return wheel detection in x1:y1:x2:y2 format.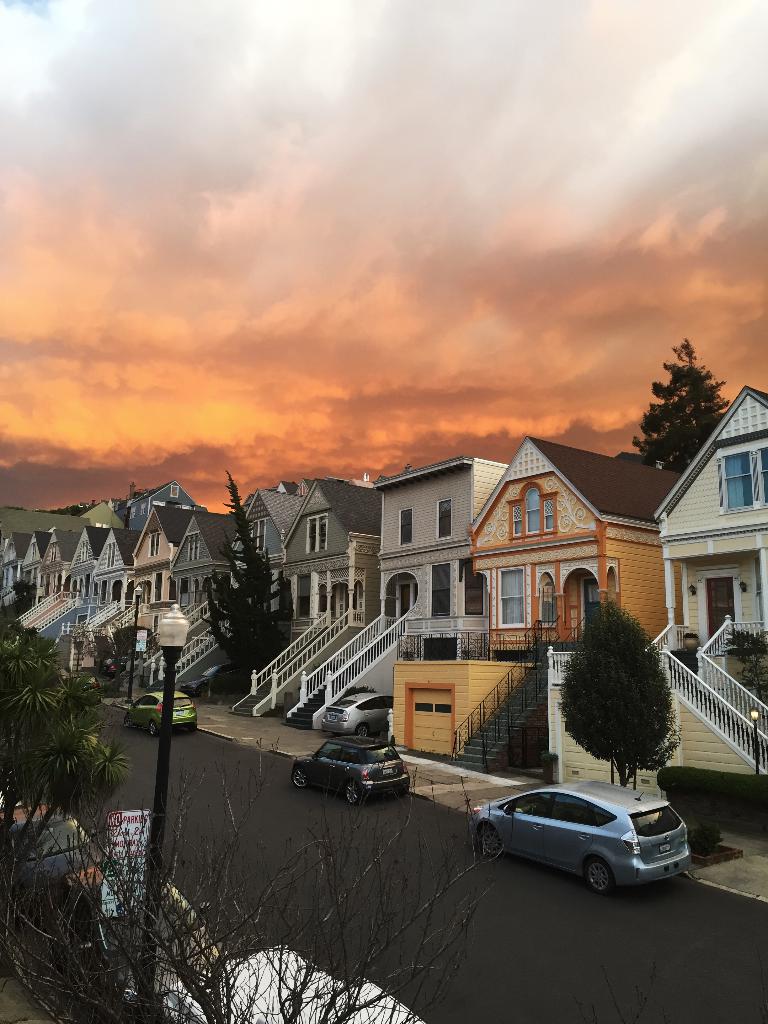
125:712:133:726.
